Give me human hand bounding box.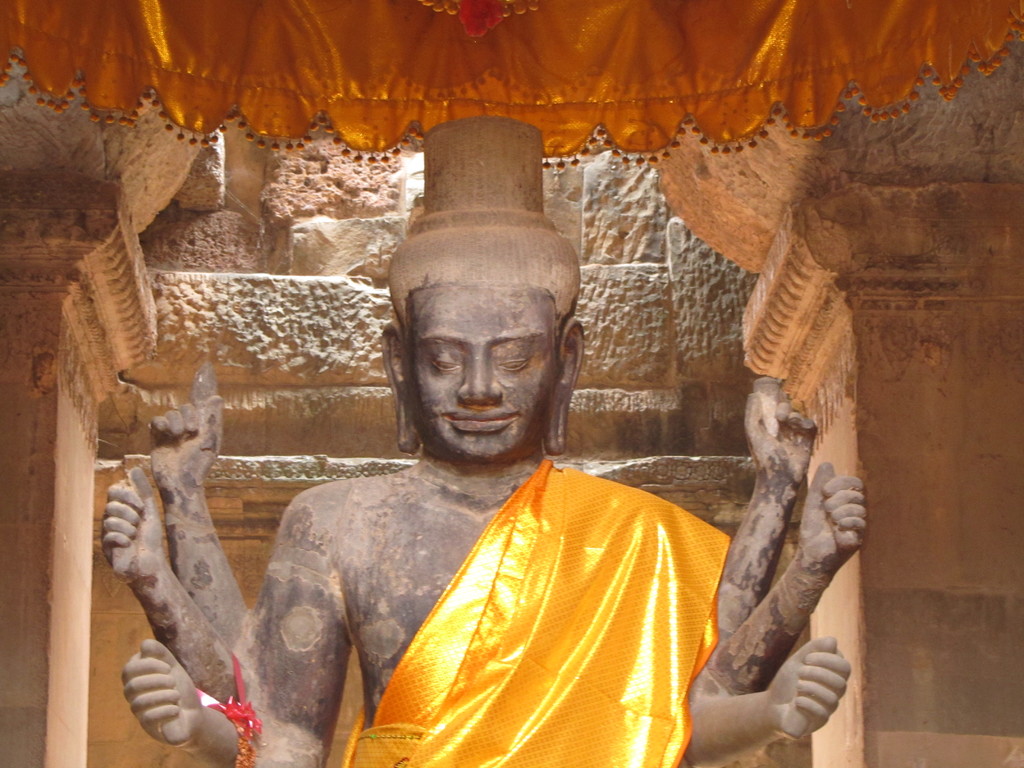
region(799, 461, 867, 570).
